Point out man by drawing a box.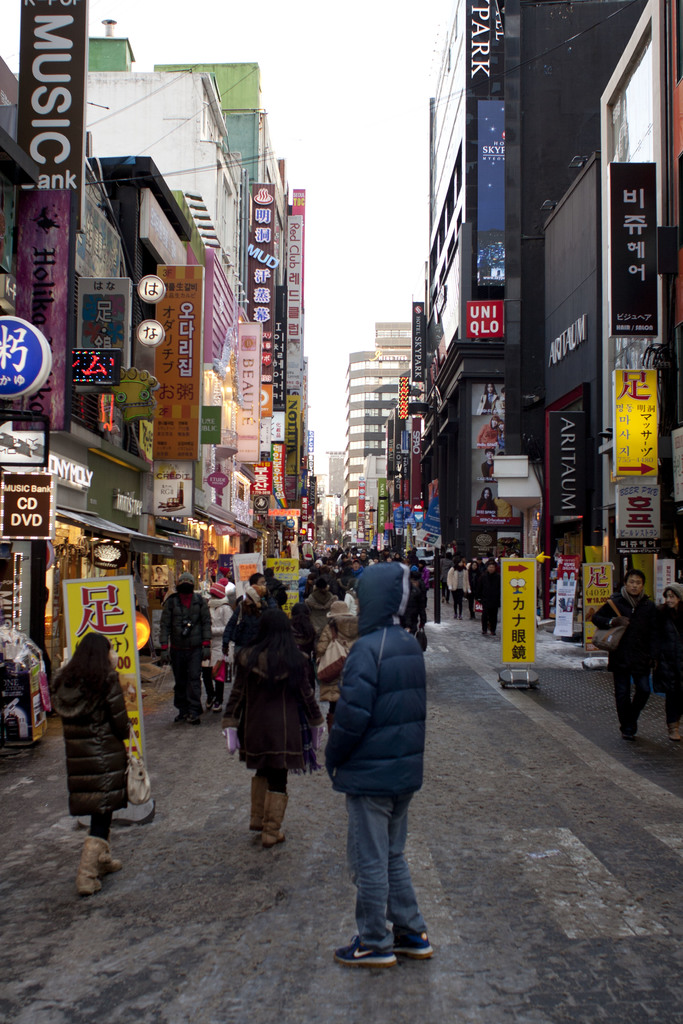
bbox=(247, 572, 270, 591).
